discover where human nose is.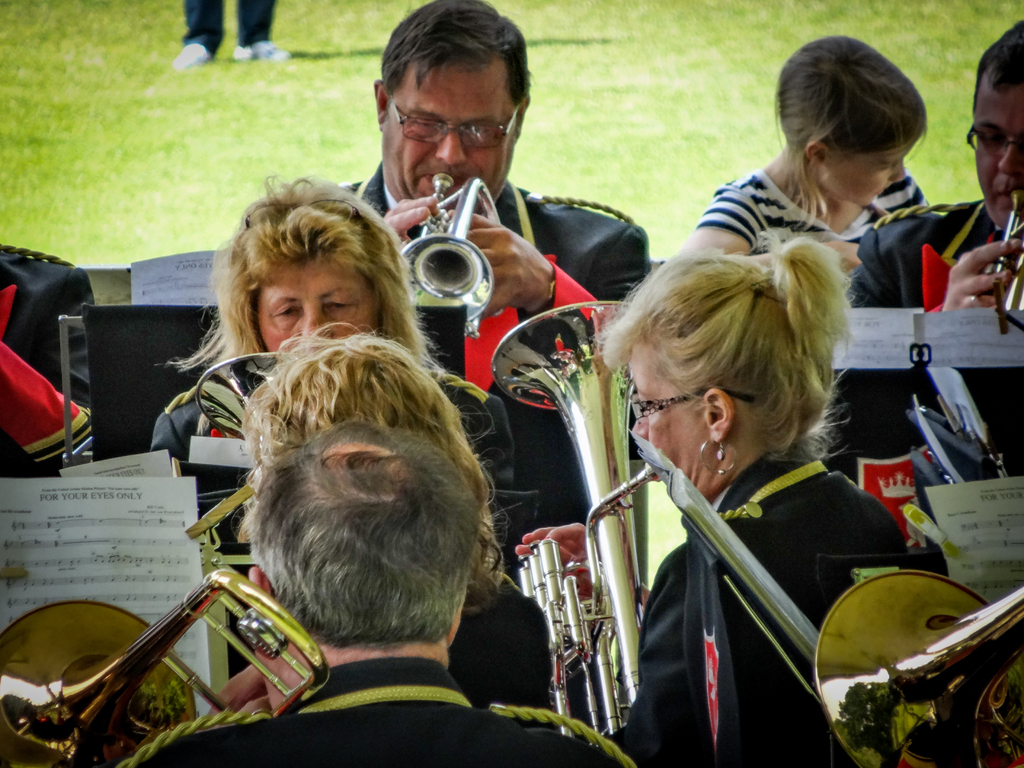
Discovered at detection(891, 157, 906, 182).
